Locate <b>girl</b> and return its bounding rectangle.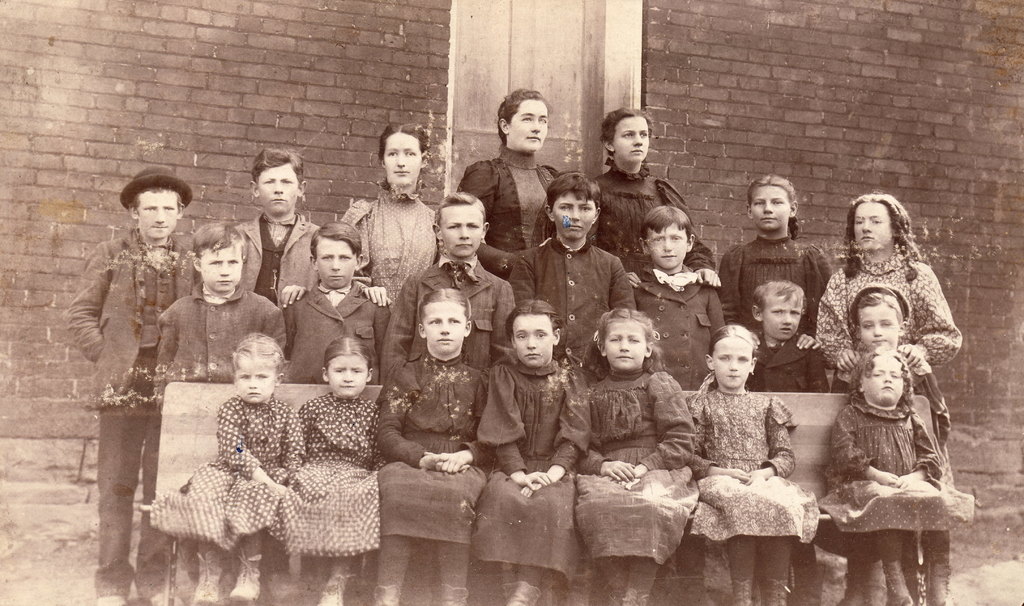
detection(584, 106, 712, 287).
